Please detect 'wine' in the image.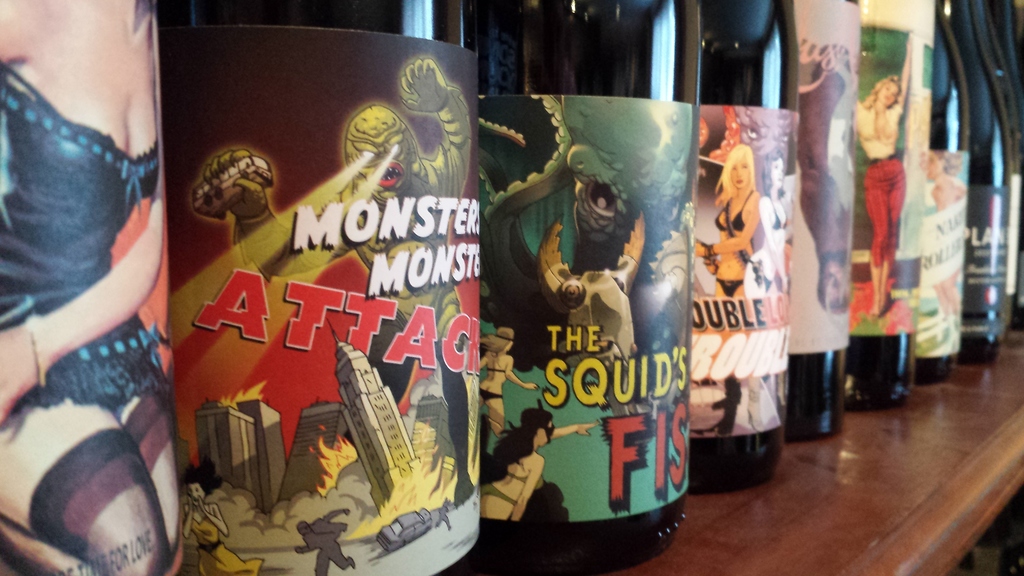
<region>460, 0, 692, 575</region>.
